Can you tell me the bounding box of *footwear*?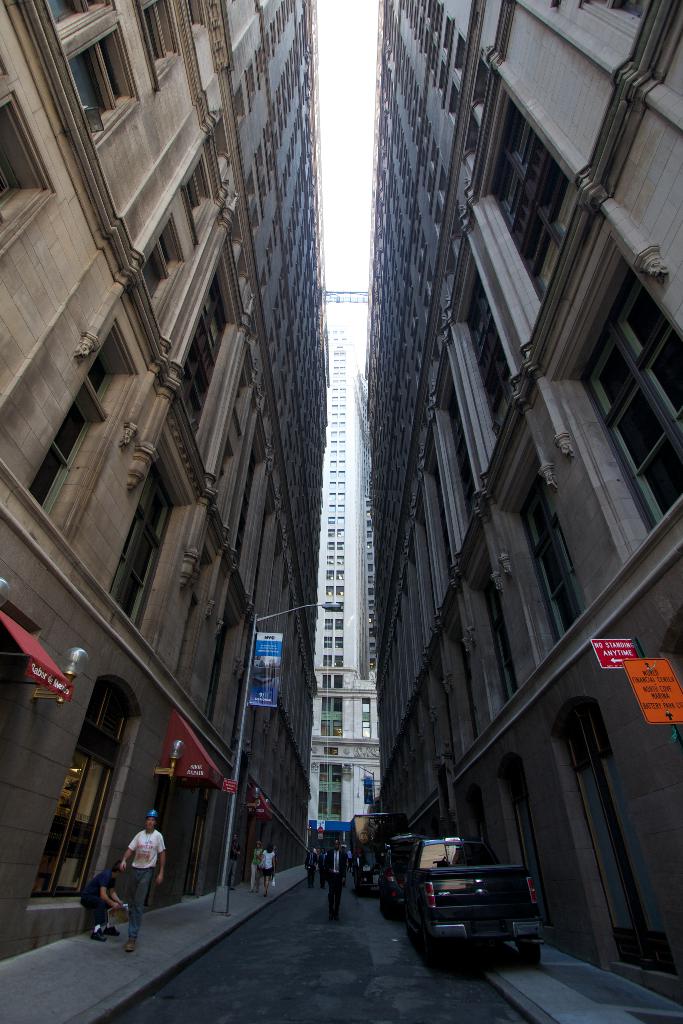
select_region(120, 939, 139, 952).
